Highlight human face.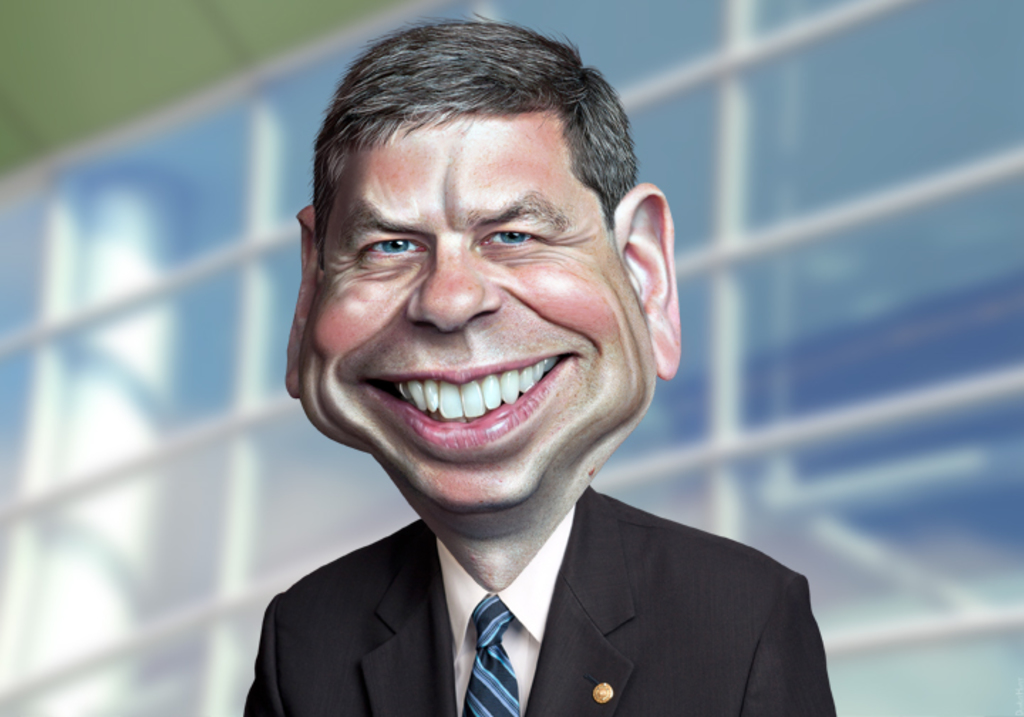
Highlighted region: [x1=297, y1=134, x2=657, y2=514].
